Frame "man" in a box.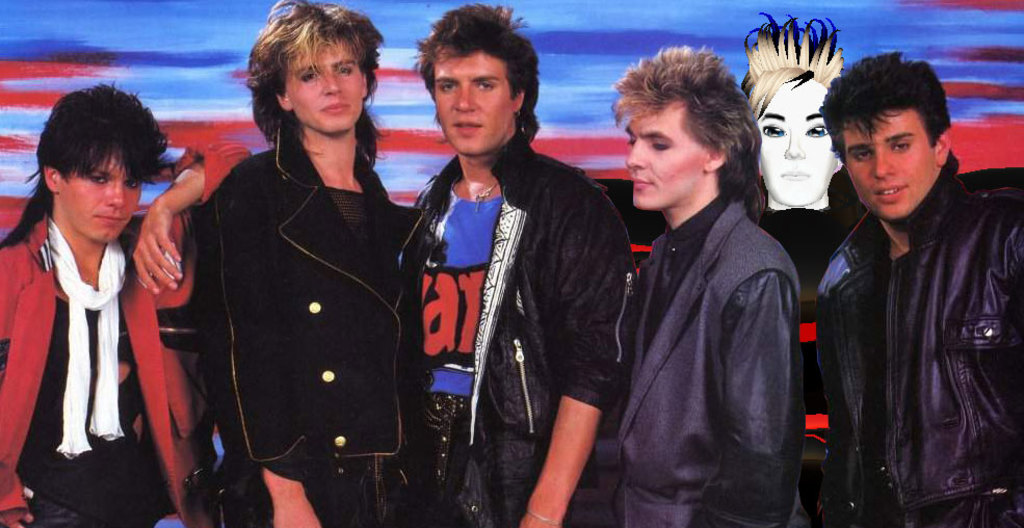
BBox(808, 53, 1016, 526).
